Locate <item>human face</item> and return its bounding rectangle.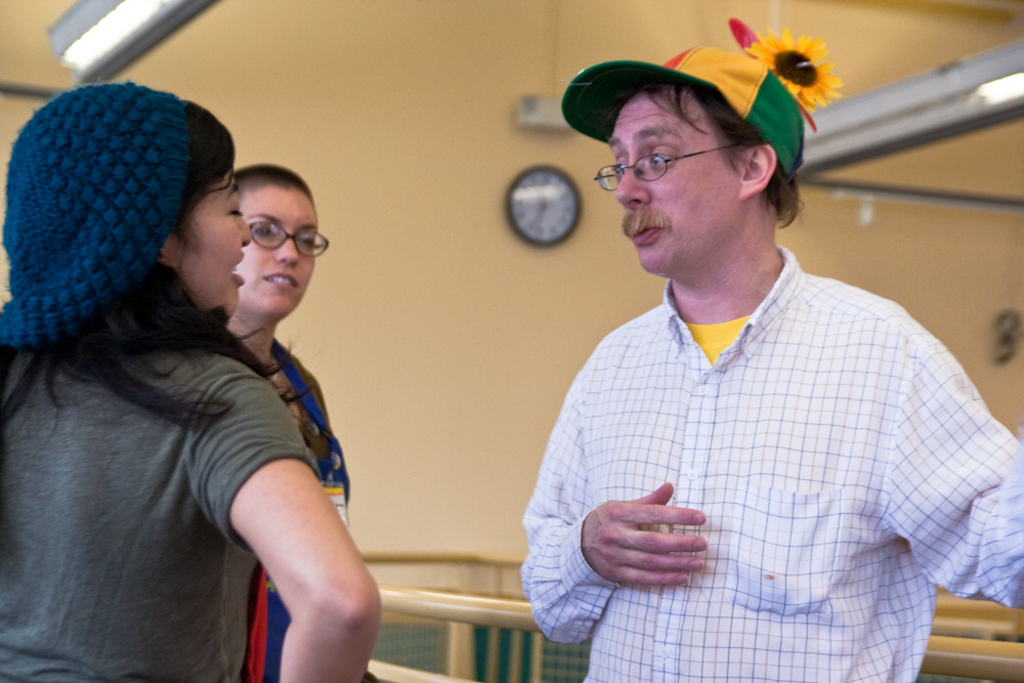
BBox(602, 82, 746, 286).
